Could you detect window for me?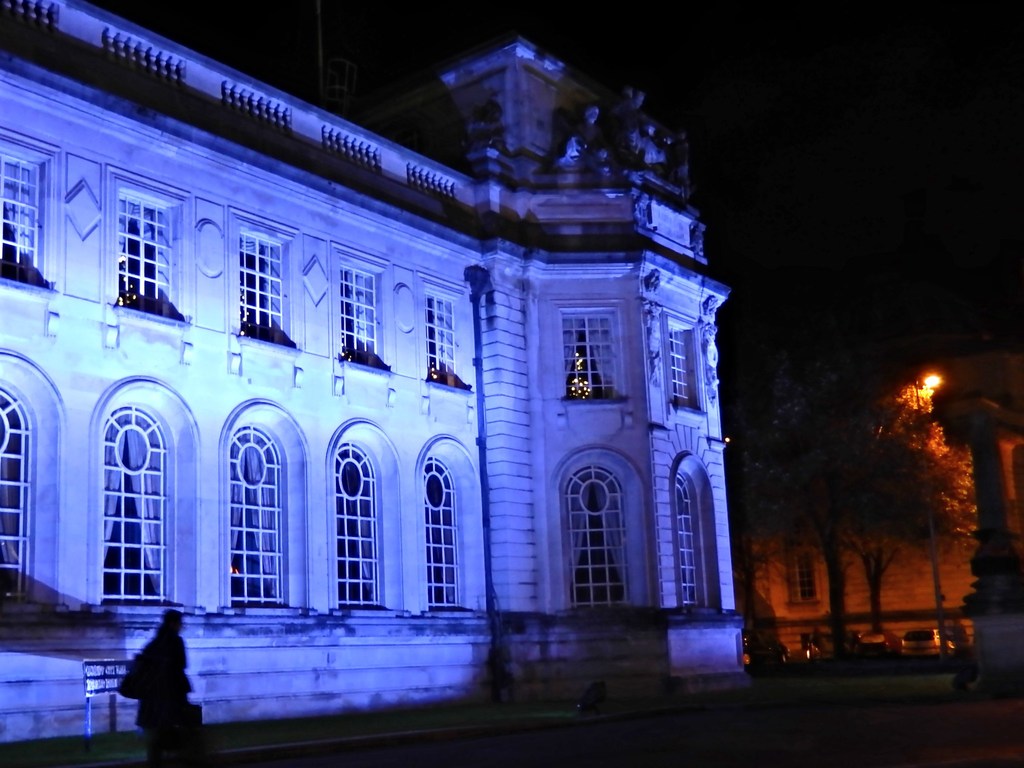
Detection result: 670 451 717 616.
